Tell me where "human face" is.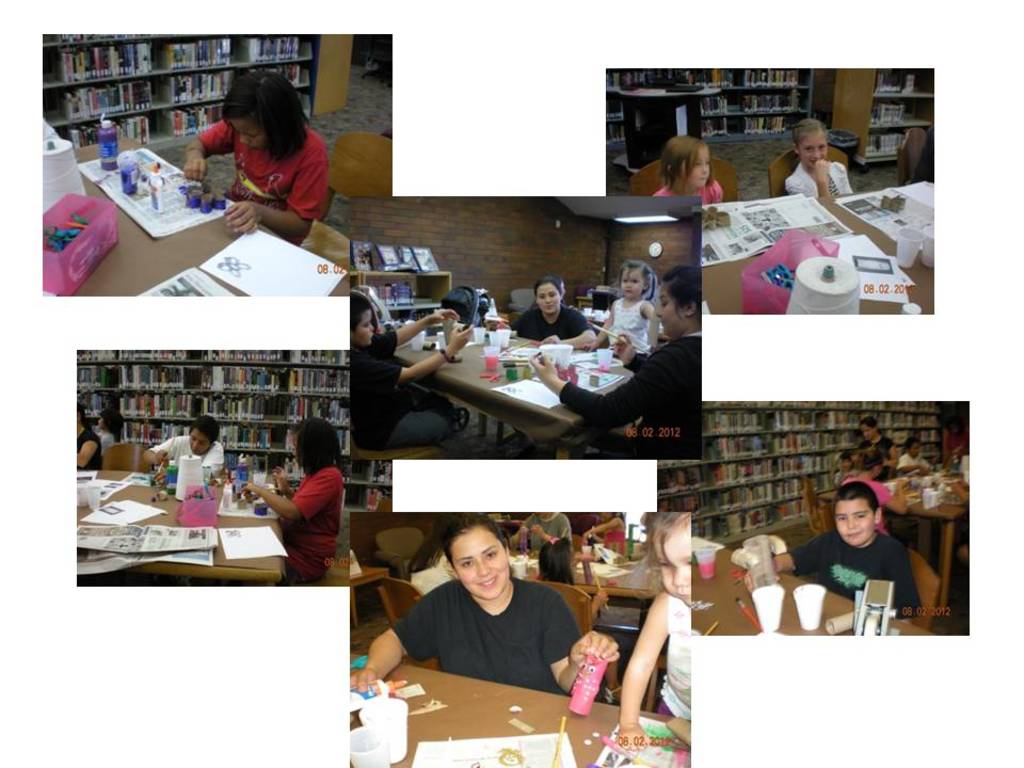
"human face" is at (left=539, top=281, right=559, bottom=316).
